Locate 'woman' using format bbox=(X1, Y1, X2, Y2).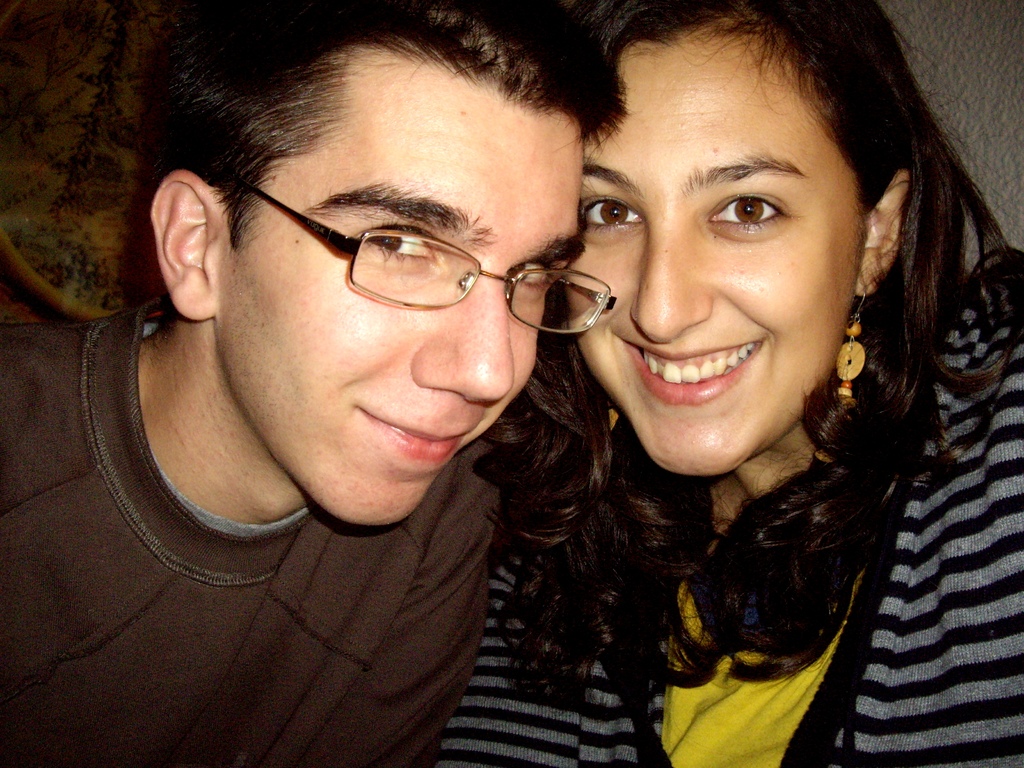
bbox=(405, 0, 1023, 756).
